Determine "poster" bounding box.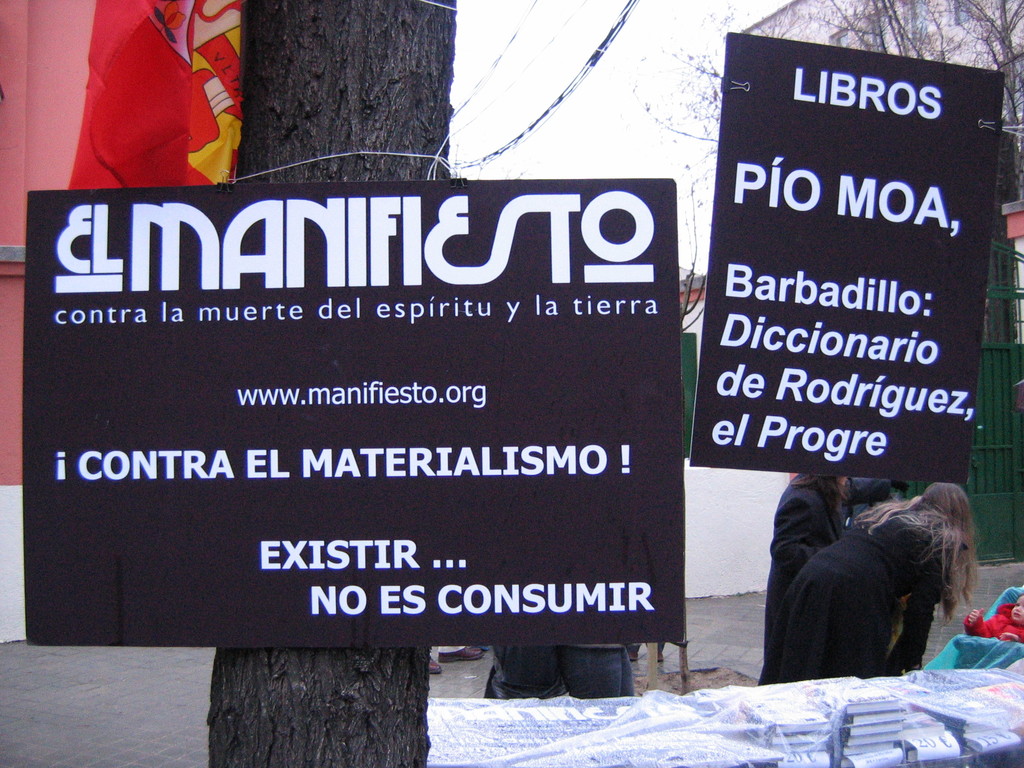
Determined: <region>694, 28, 1004, 488</region>.
